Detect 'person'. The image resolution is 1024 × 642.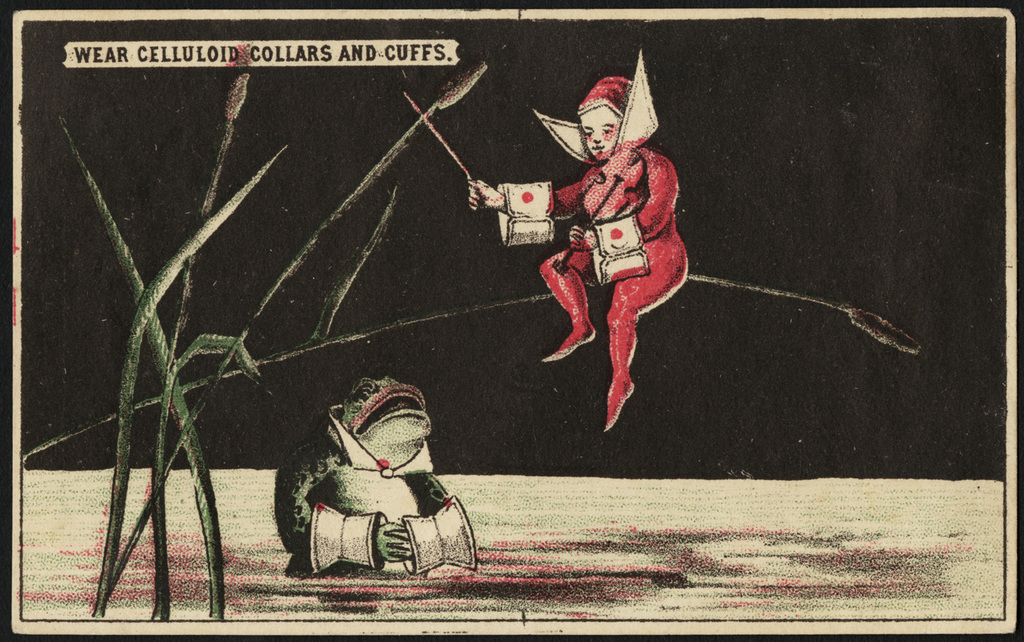
crop(264, 362, 438, 581).
